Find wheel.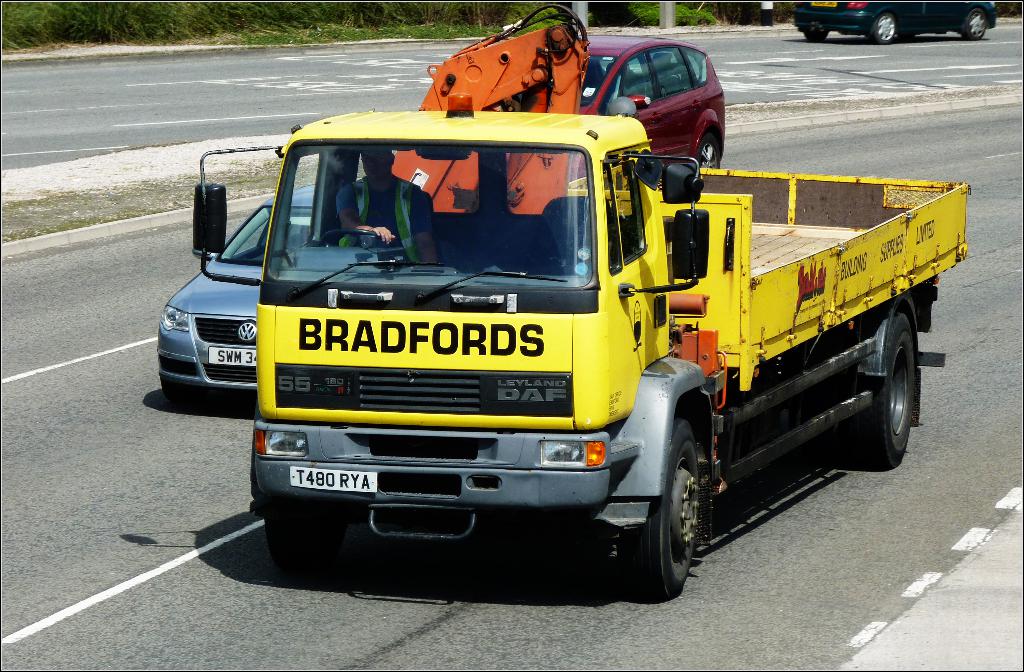
{"left": 801, "top": 309, "right": 917, "bottom": 465}.
